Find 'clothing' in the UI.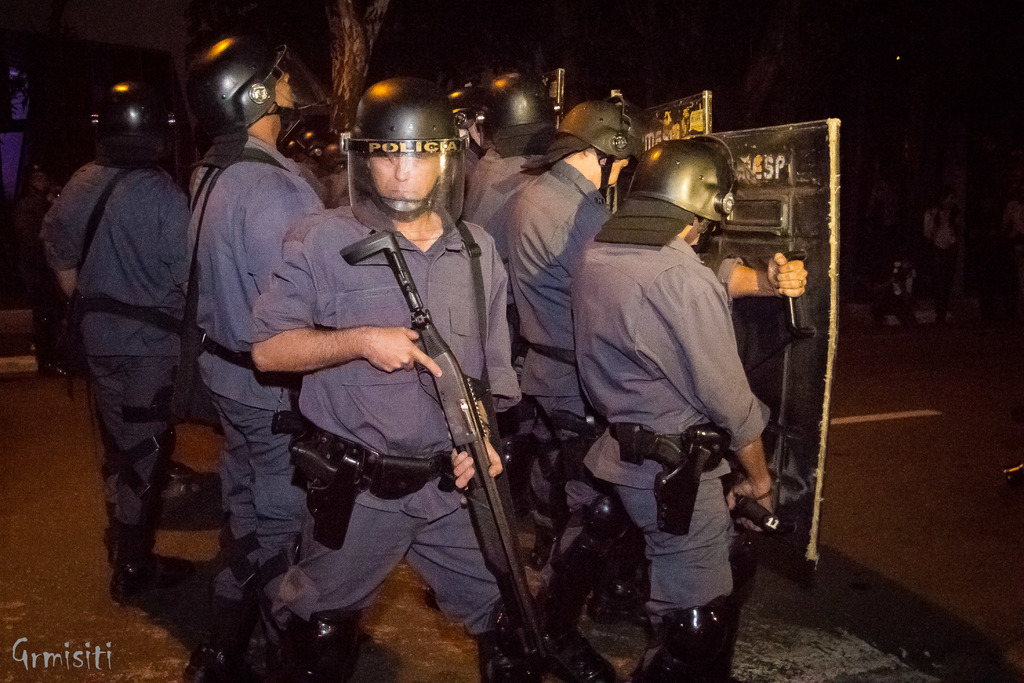
UI element at l=45, t=97, r=216, b=584.
